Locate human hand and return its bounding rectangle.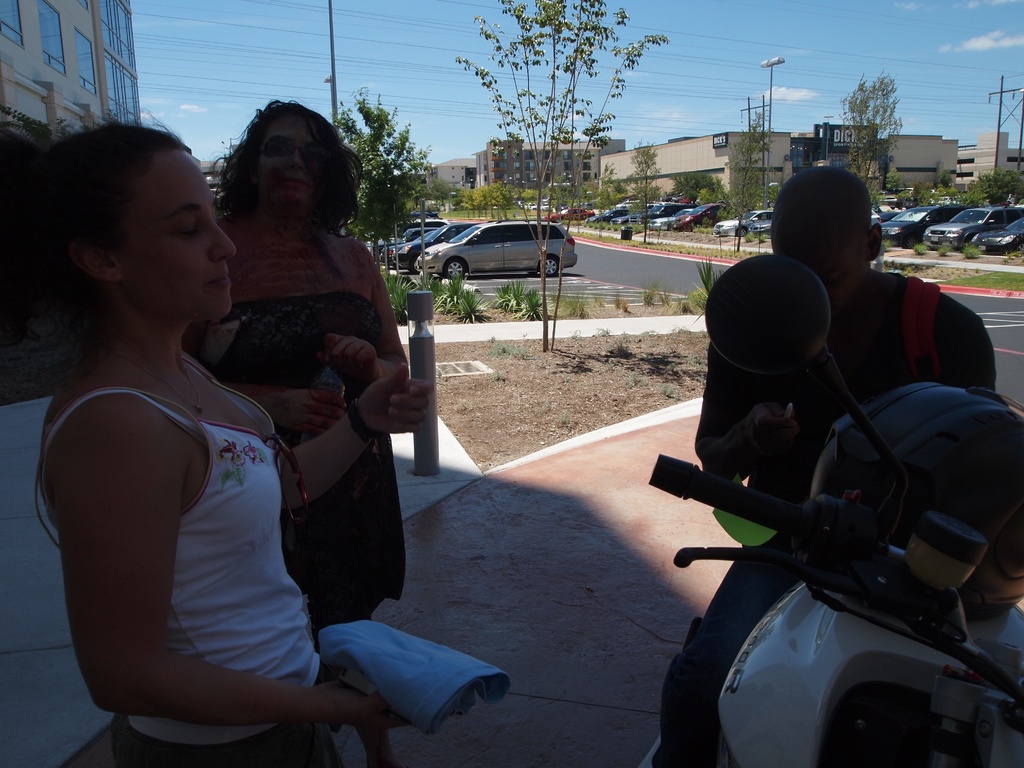
box(319, 680, 412, 730).
